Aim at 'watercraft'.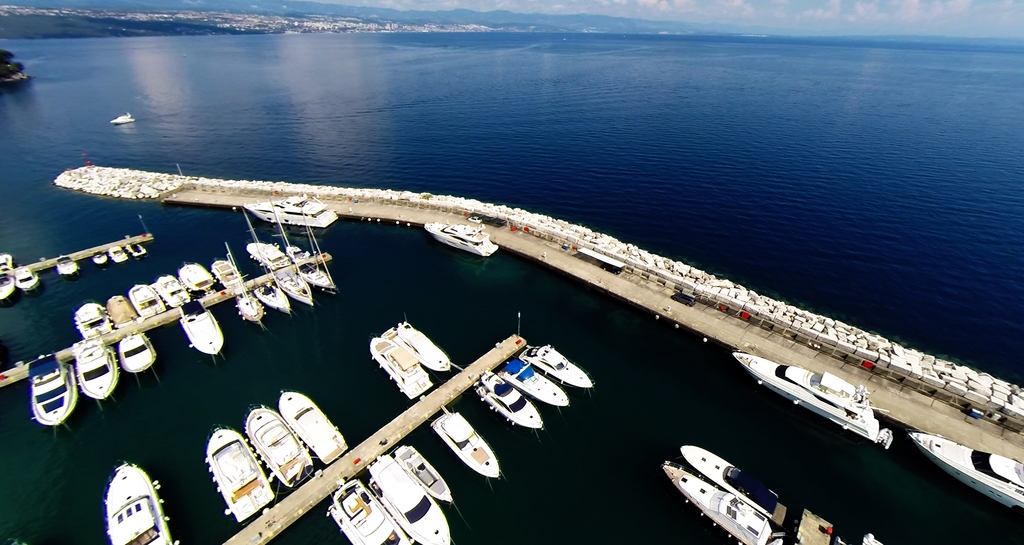
Aimed at [382,317,451,371].
